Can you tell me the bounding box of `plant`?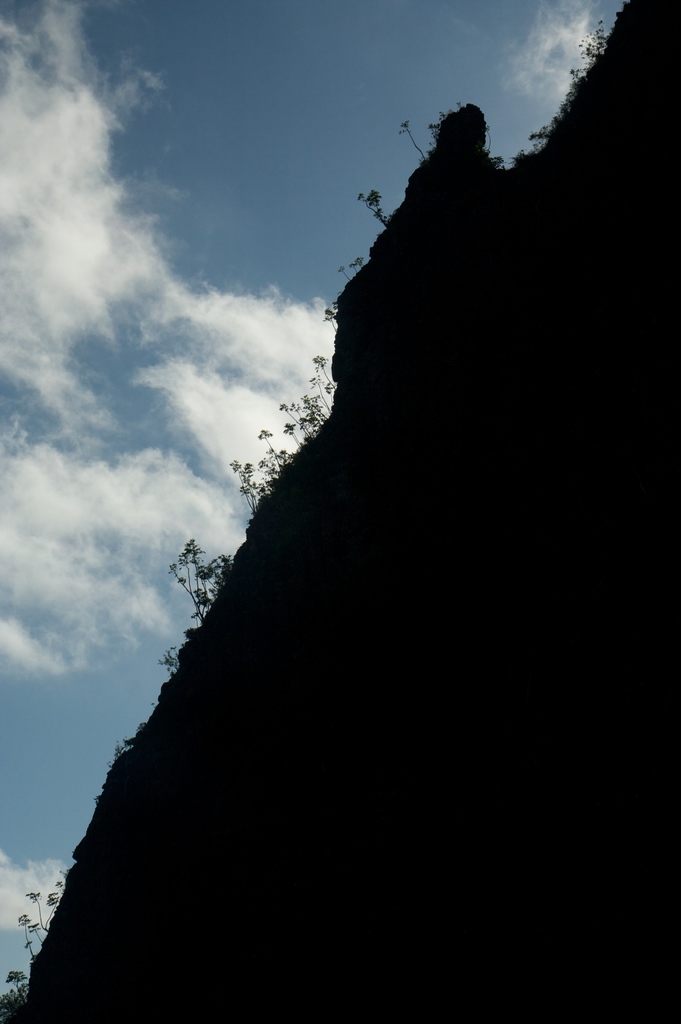
482:115:503:170.
